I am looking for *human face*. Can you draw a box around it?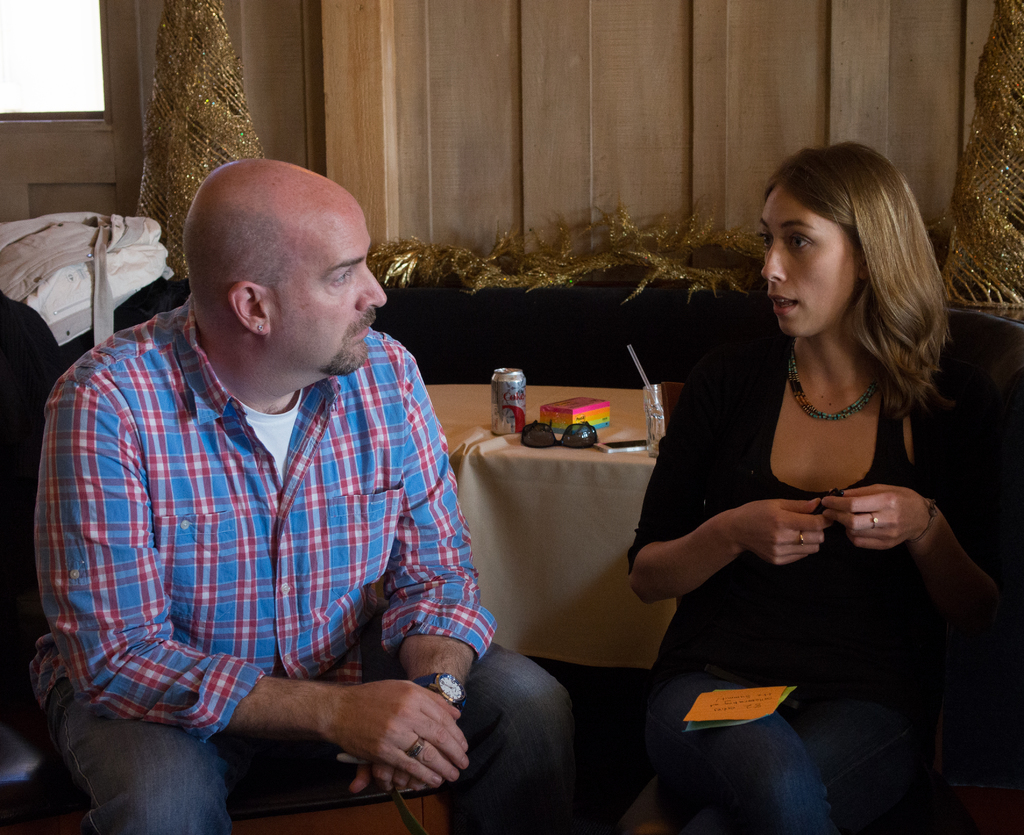
Sure, the bounding box is box(269, 222, 388, 376).
